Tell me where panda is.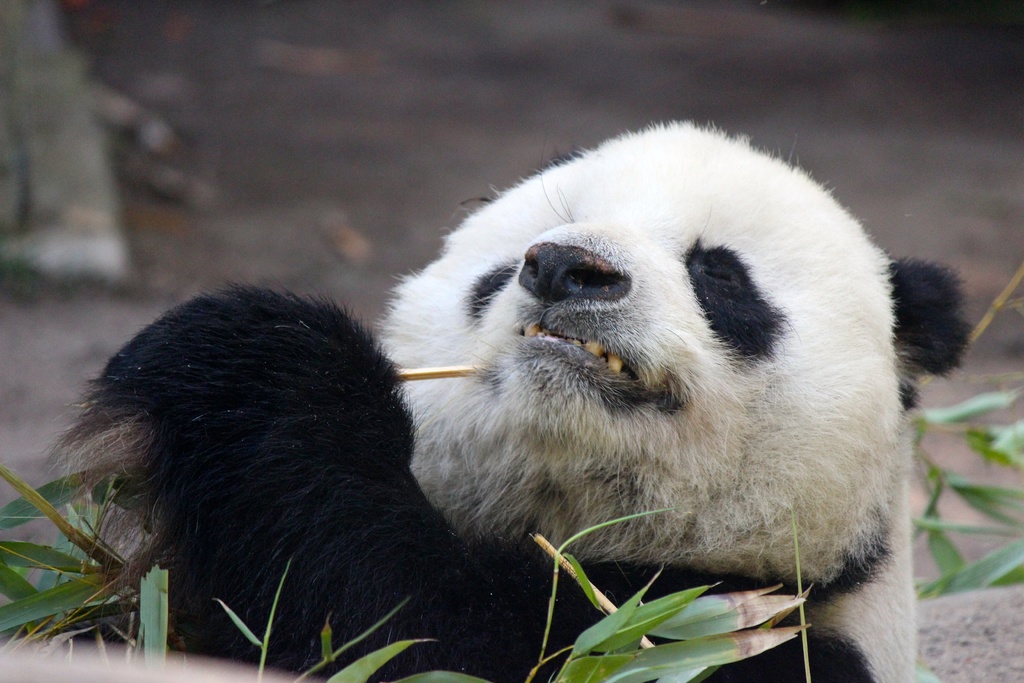
panda is at bbox=[44, 119, 972, 682].
